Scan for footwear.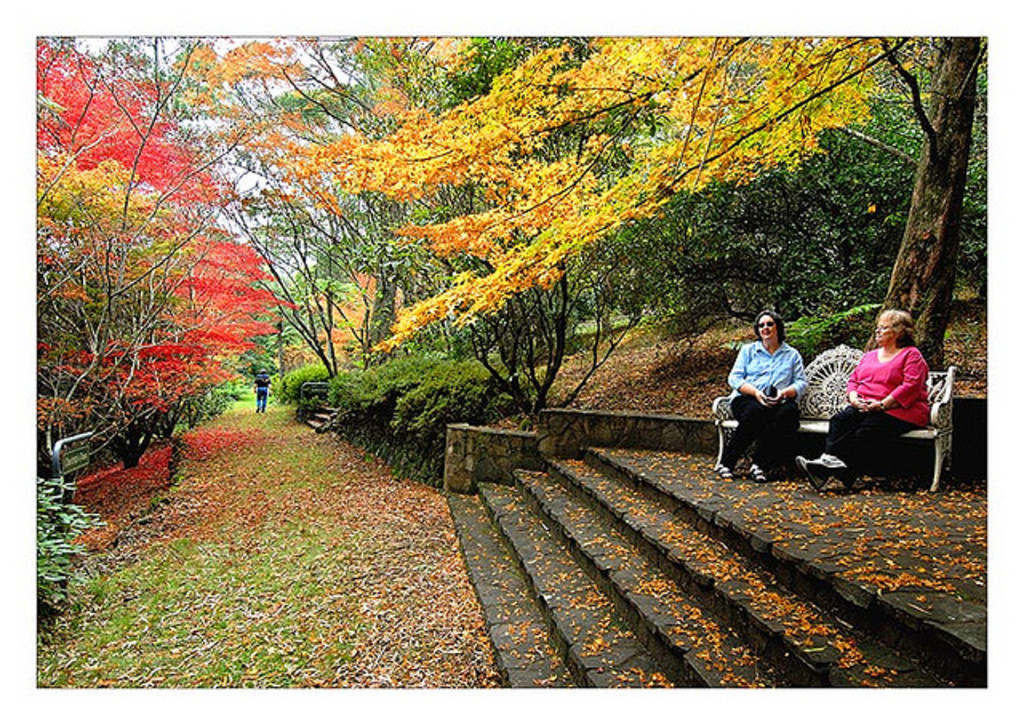
Scan result: (720,467,736,479).
